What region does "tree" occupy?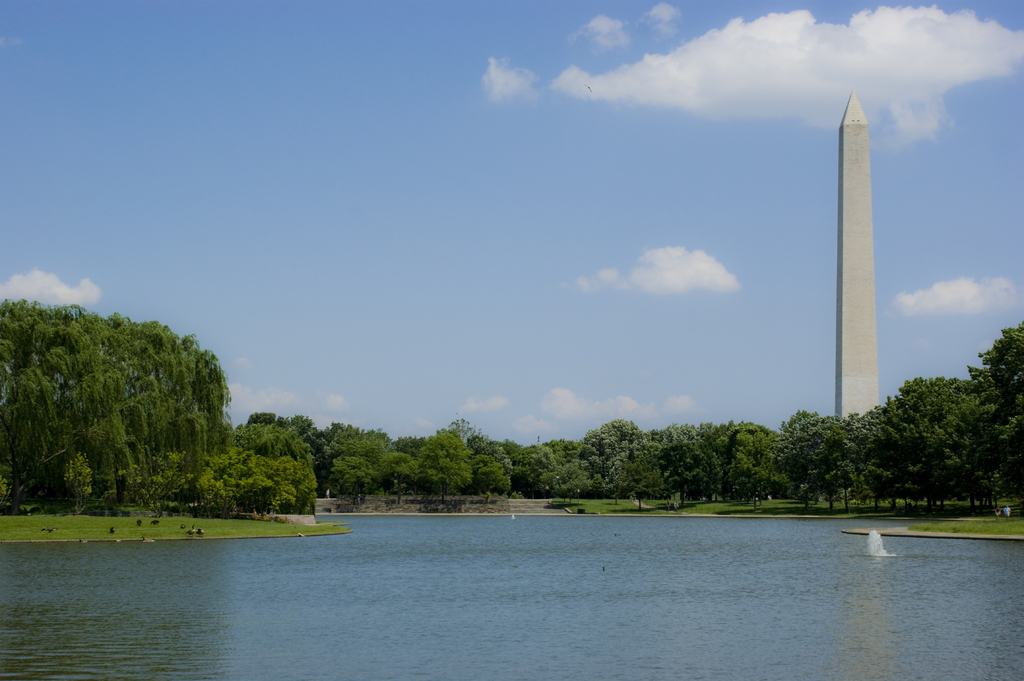
region(513, 444, 557, 501).
